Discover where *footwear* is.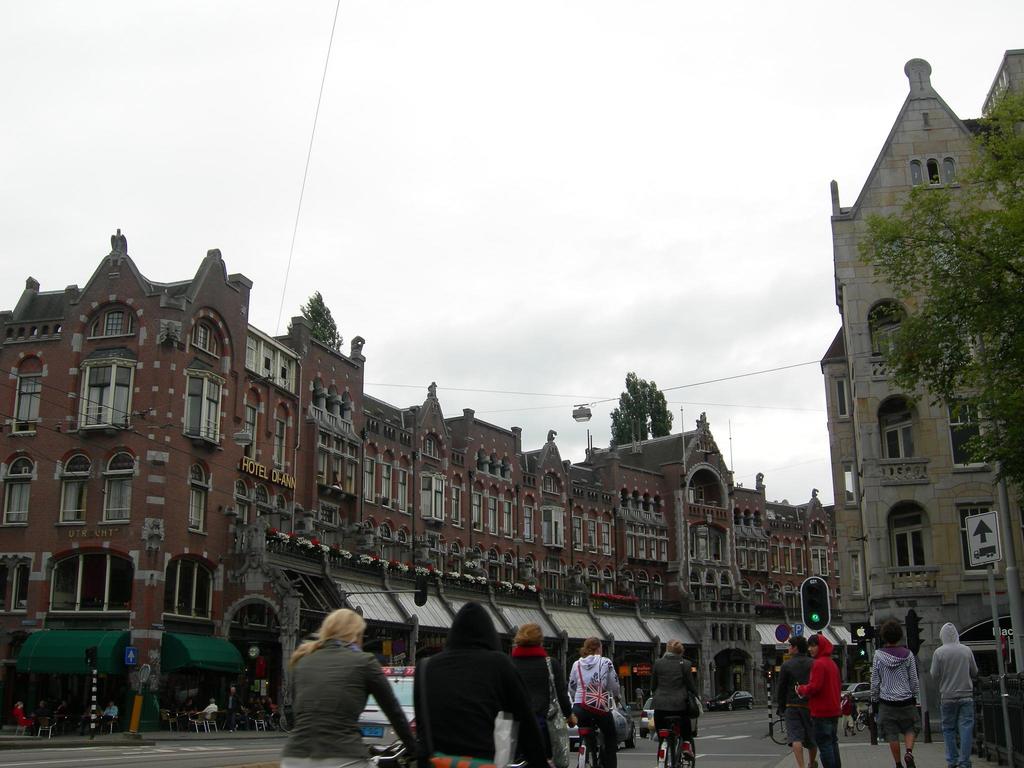
Discovered at left=806, top=758, right=822, bottom=767.
